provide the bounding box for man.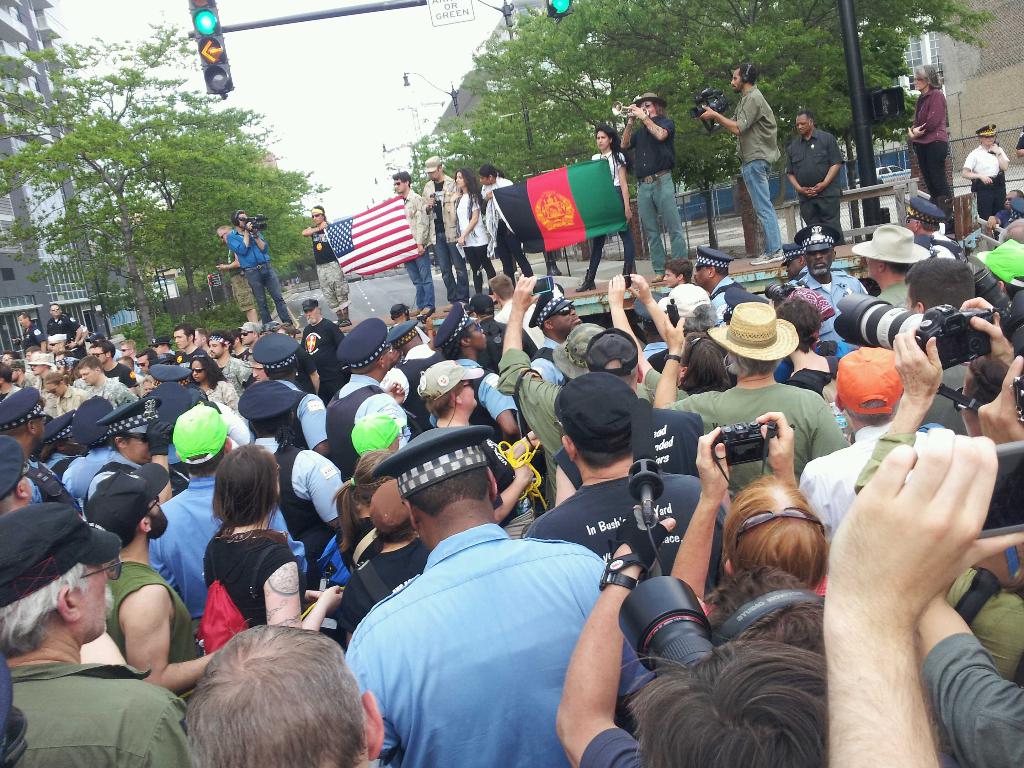
<box>475,296,541,370</box>.
